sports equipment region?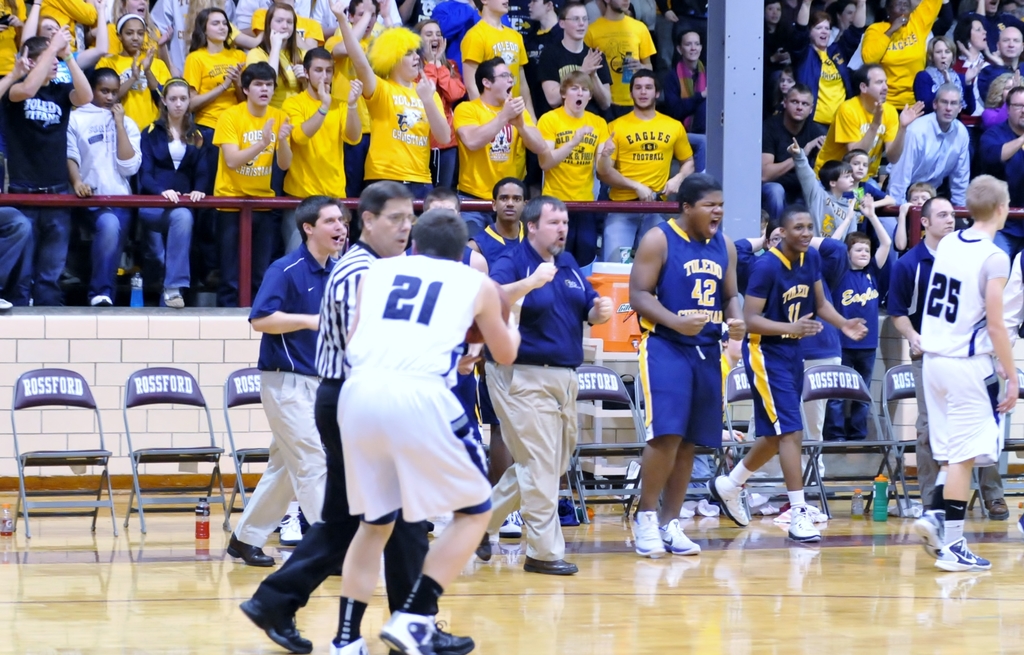
select_region(377, 611, 477, 654)
